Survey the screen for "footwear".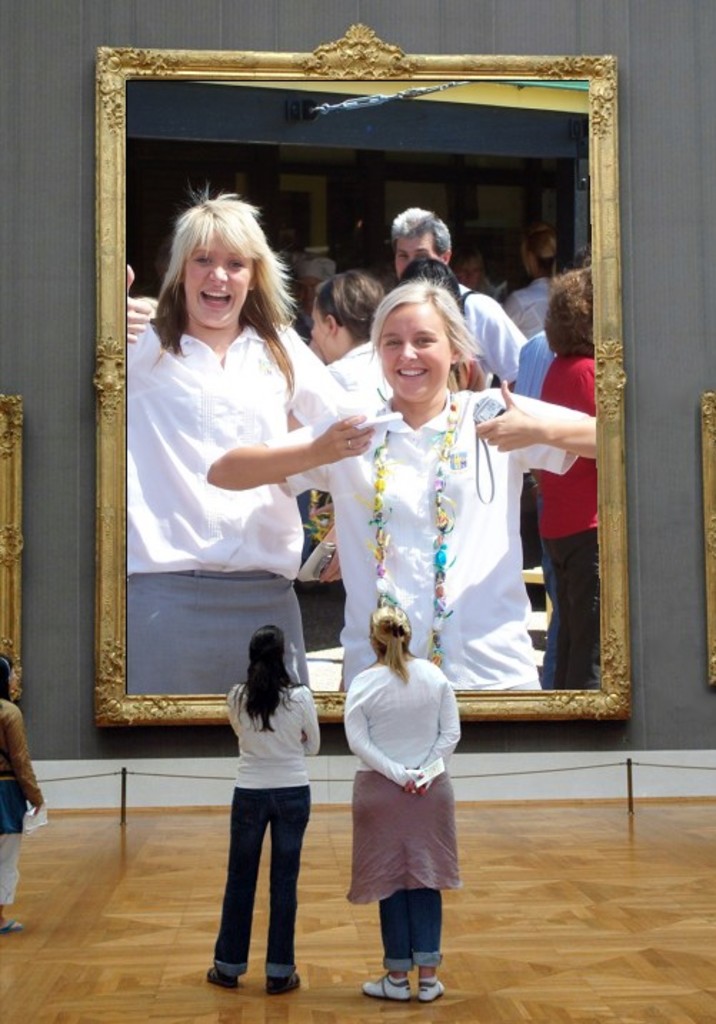
Survey found: left=414, top=973, right=447, bottom=1001.
